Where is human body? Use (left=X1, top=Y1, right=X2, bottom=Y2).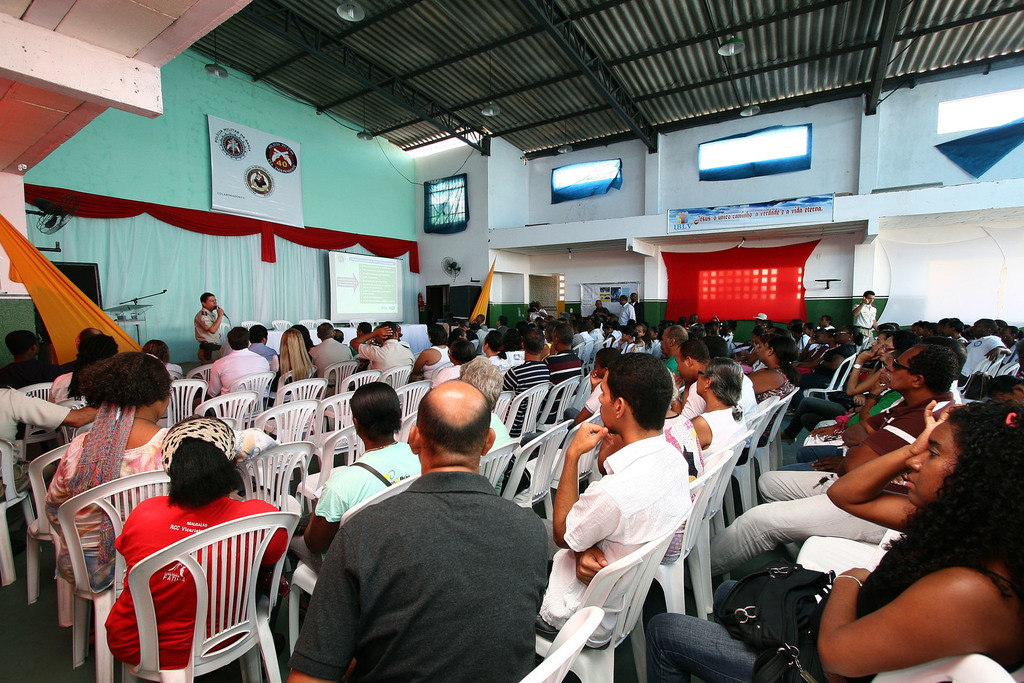
(left=413, top=319, right=453, bottom=384).
